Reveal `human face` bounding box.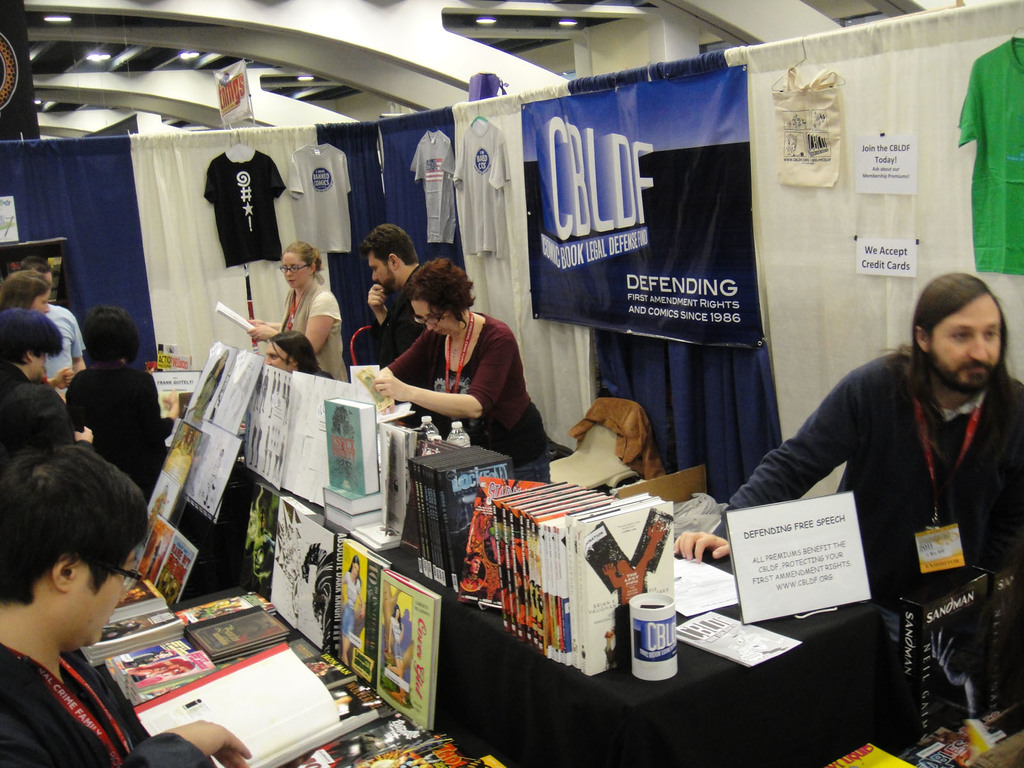
Revealed: bbox=(412, 299, 454, 335).
